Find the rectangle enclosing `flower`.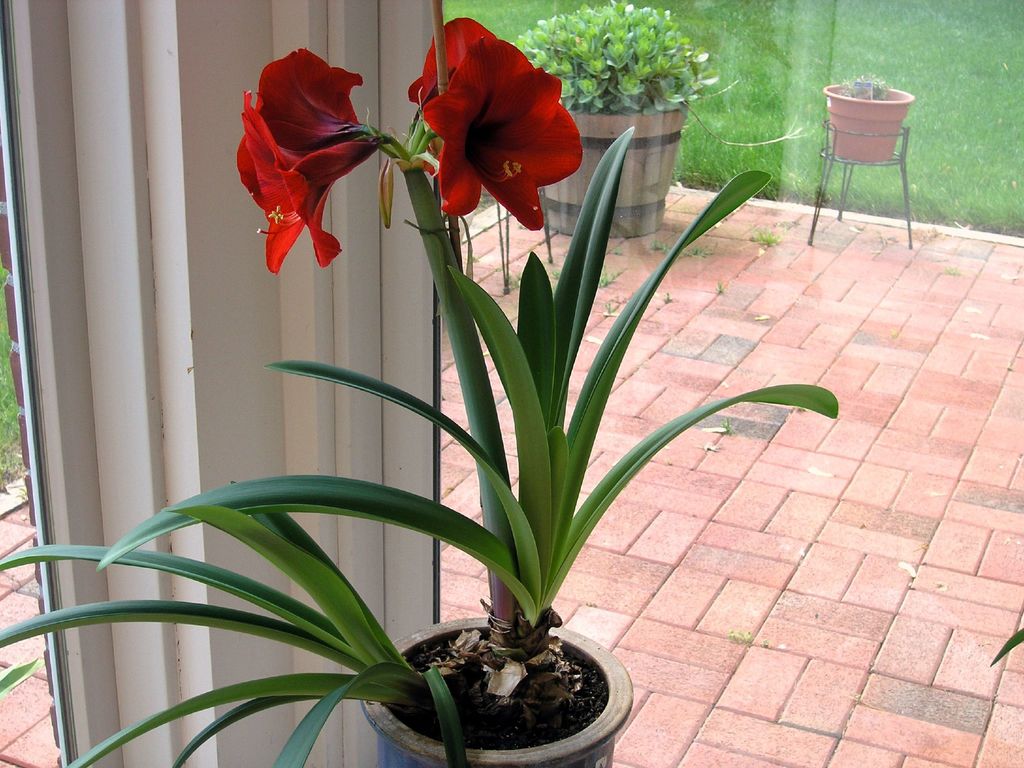
pyautogui.locateOnScreen(410, 10, 494, 147).
